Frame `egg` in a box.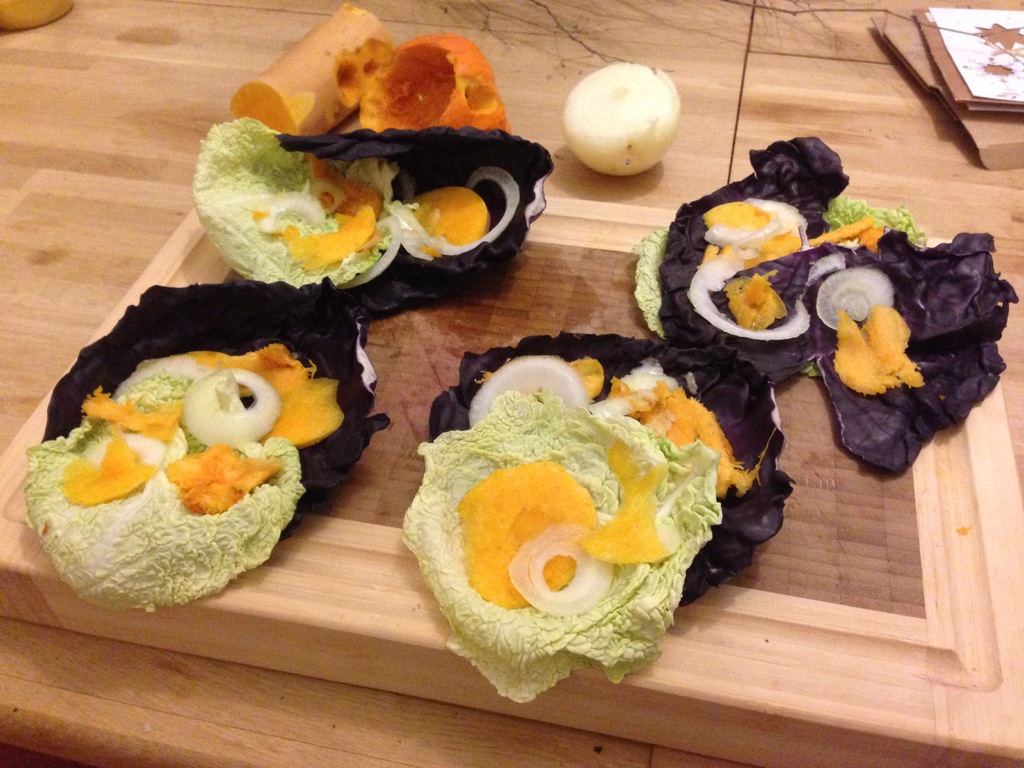
703/192/808/244.
